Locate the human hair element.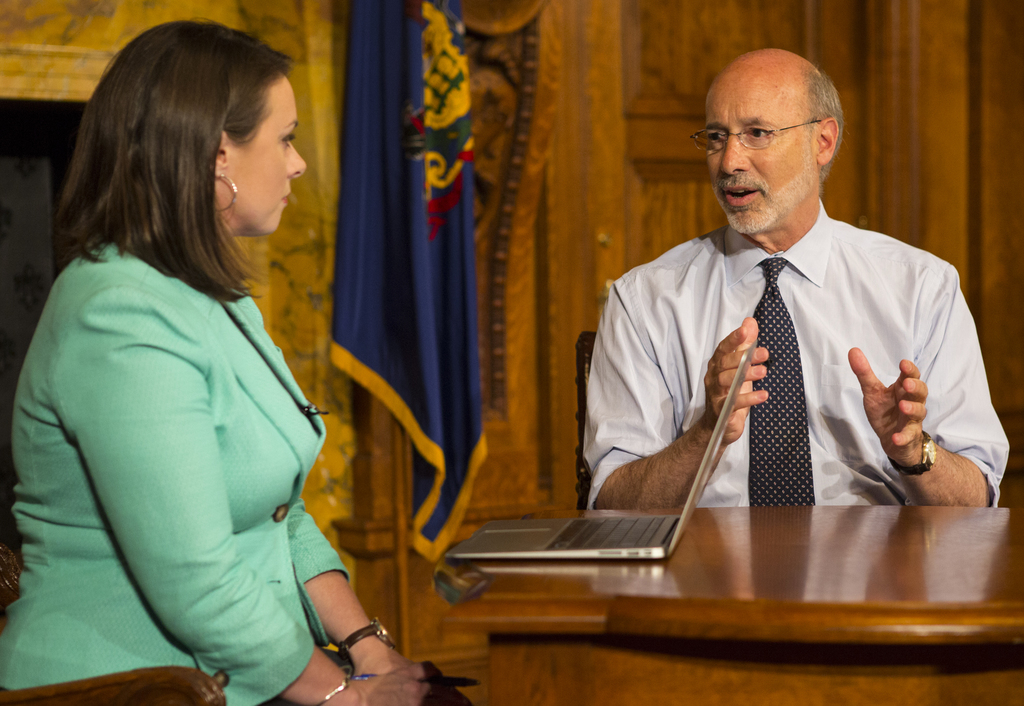
Element bbox: box(61, 33, 287, 320).
